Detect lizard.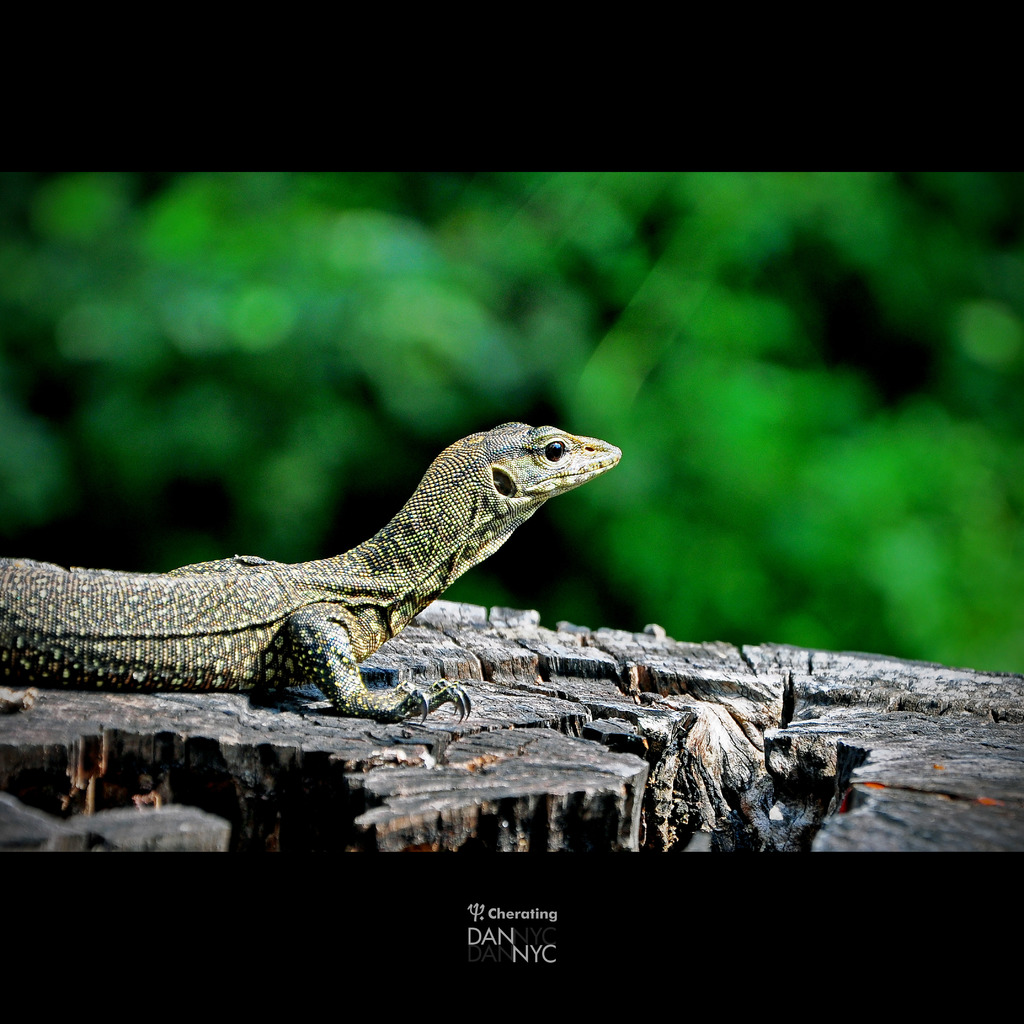
Detected at pyautogui.locateOnScreen(3, 426, 617, 717).
